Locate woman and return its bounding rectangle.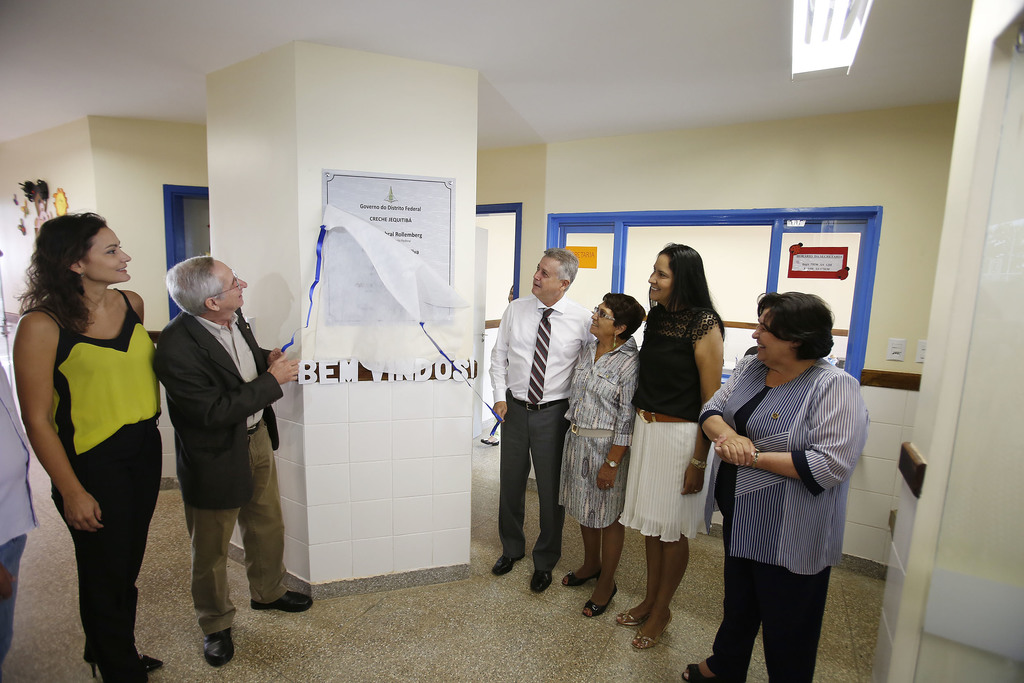
bbox=[680, 294, 867, 677].
